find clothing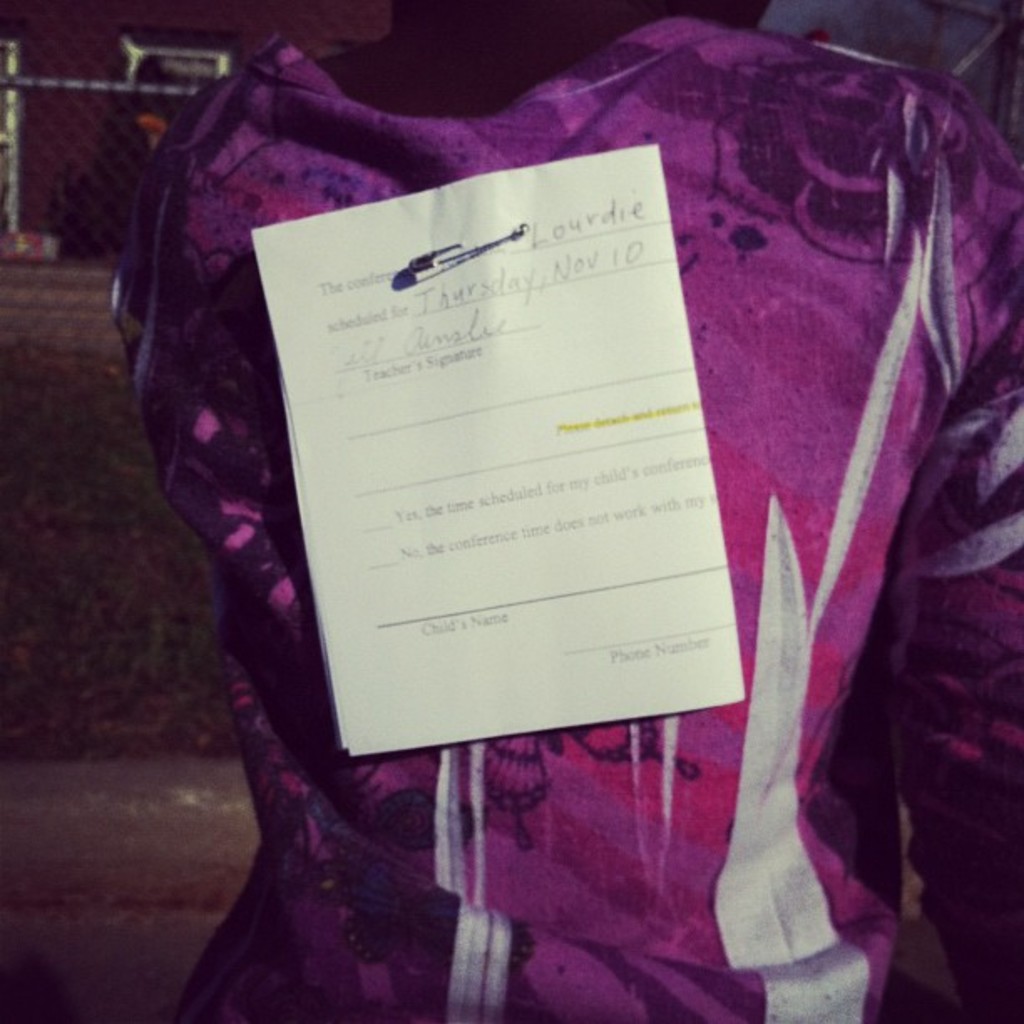
{"left": 75, "top": 0, "right": 1011, "bottom": 1004}
